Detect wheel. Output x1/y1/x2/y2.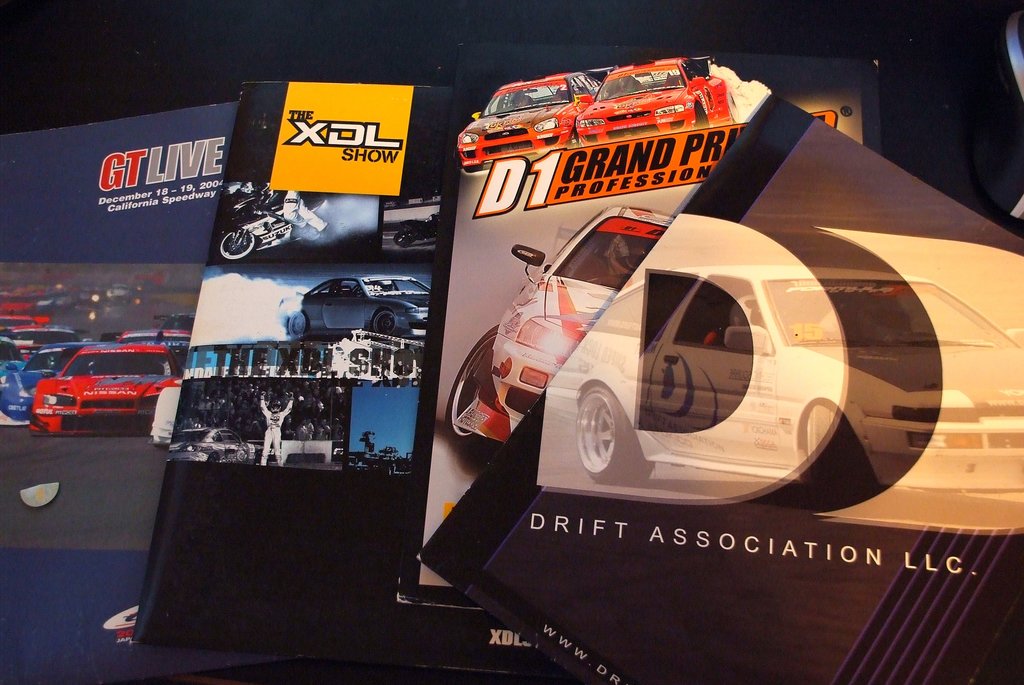
447/321/500/446.
